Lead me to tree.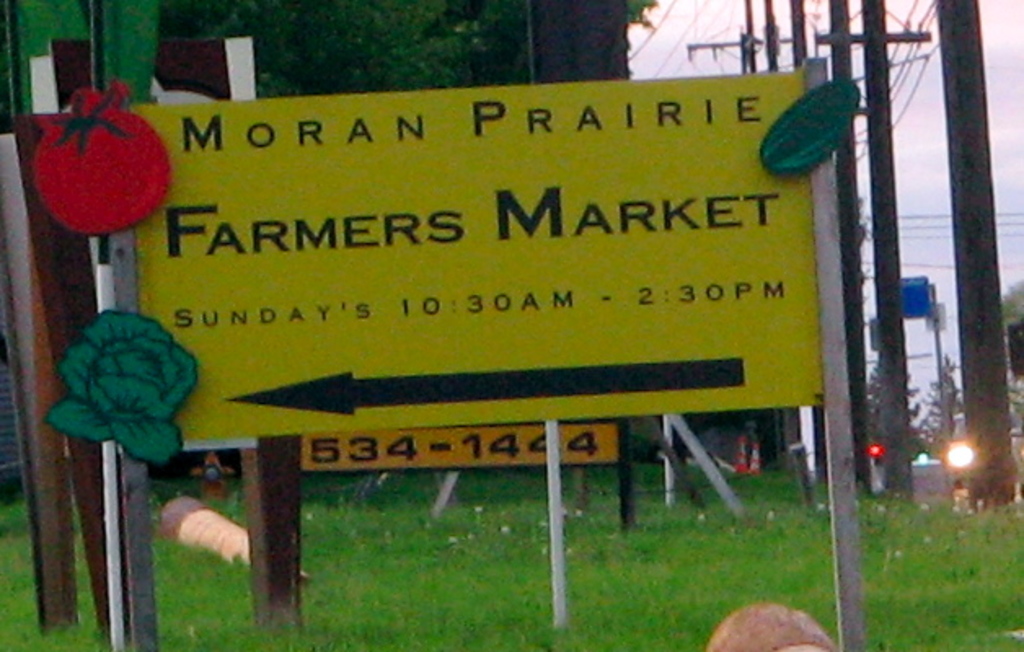
Lead to rect(160, 0, 541, 109).
